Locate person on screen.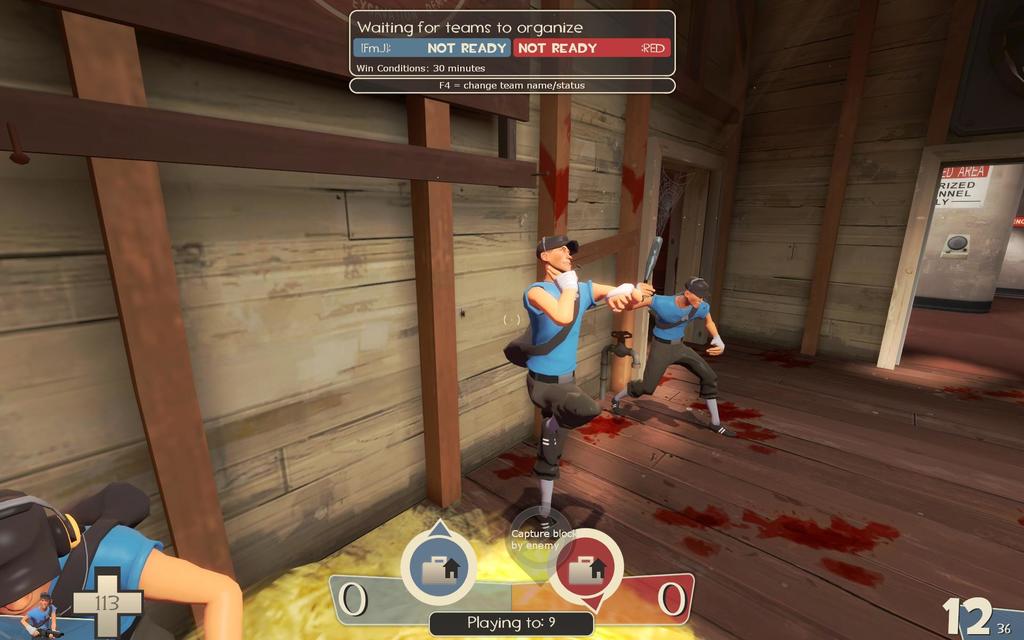
On screen at bbox=[0, 481, 241, 639].
